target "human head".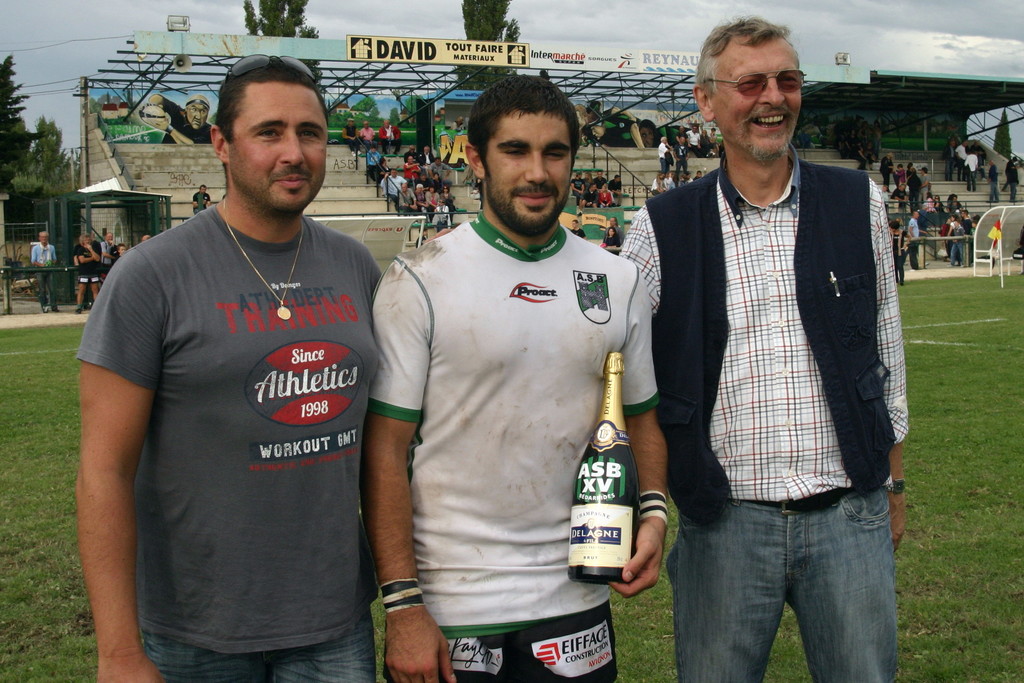
Target region: (38, 232, 49, 247).
